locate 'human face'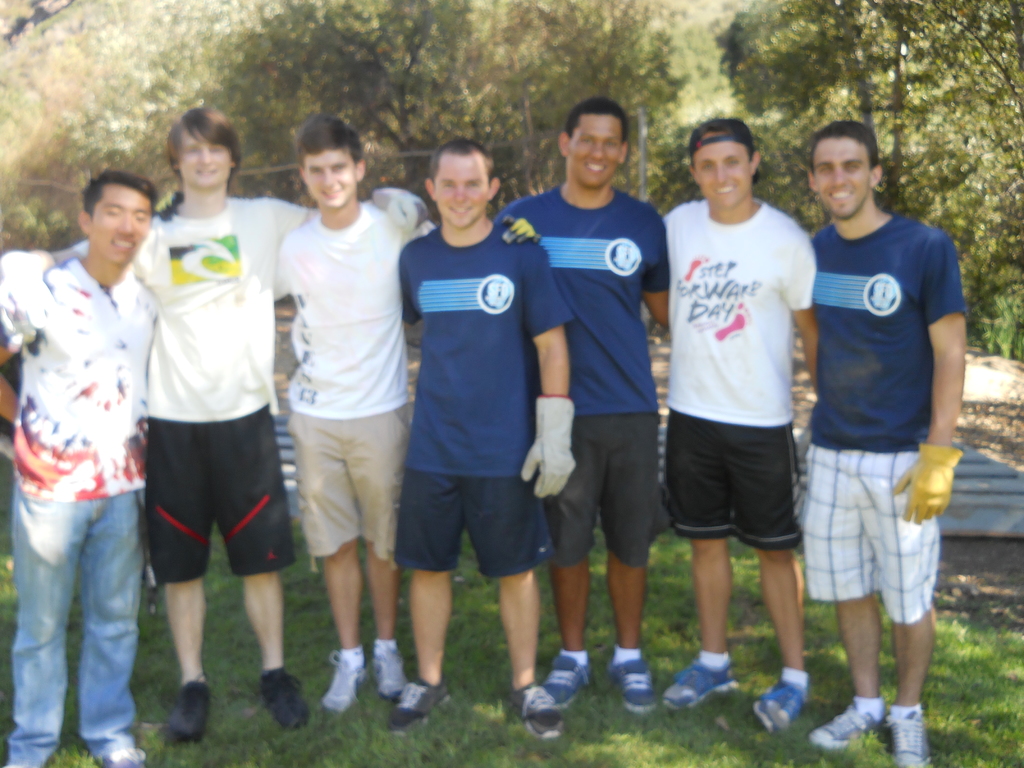
<box>184,128,226,189</box>
